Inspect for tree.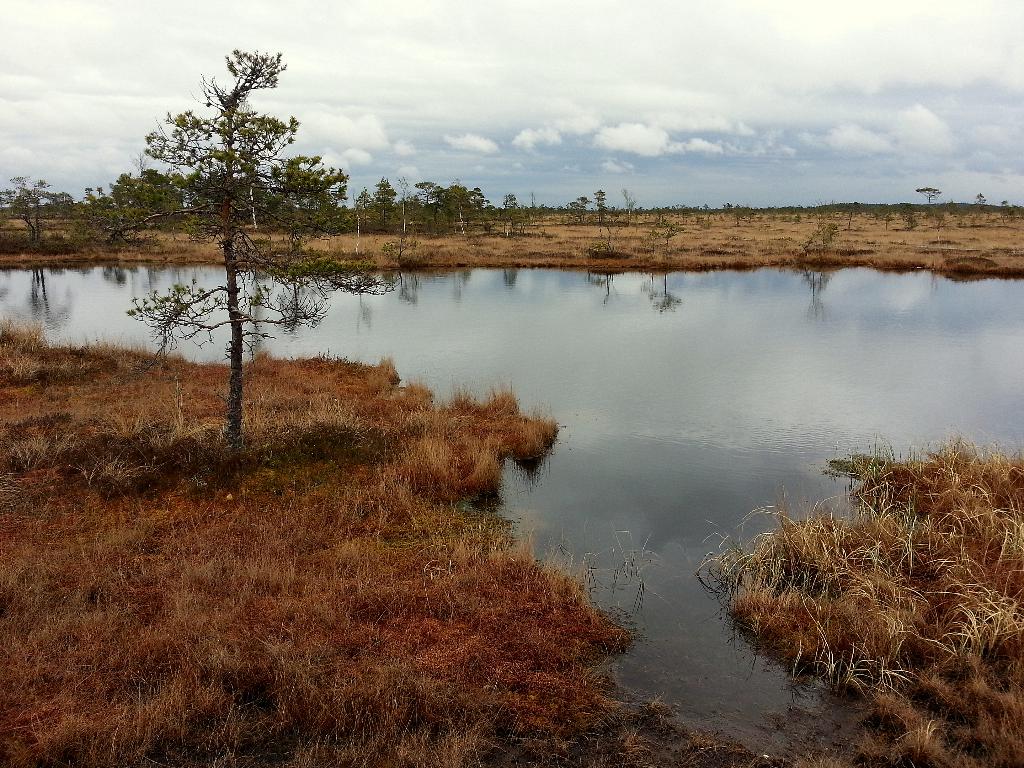
Inspection: {"left": 914, "top": 187, "right": 941, "bottom": 207}.
